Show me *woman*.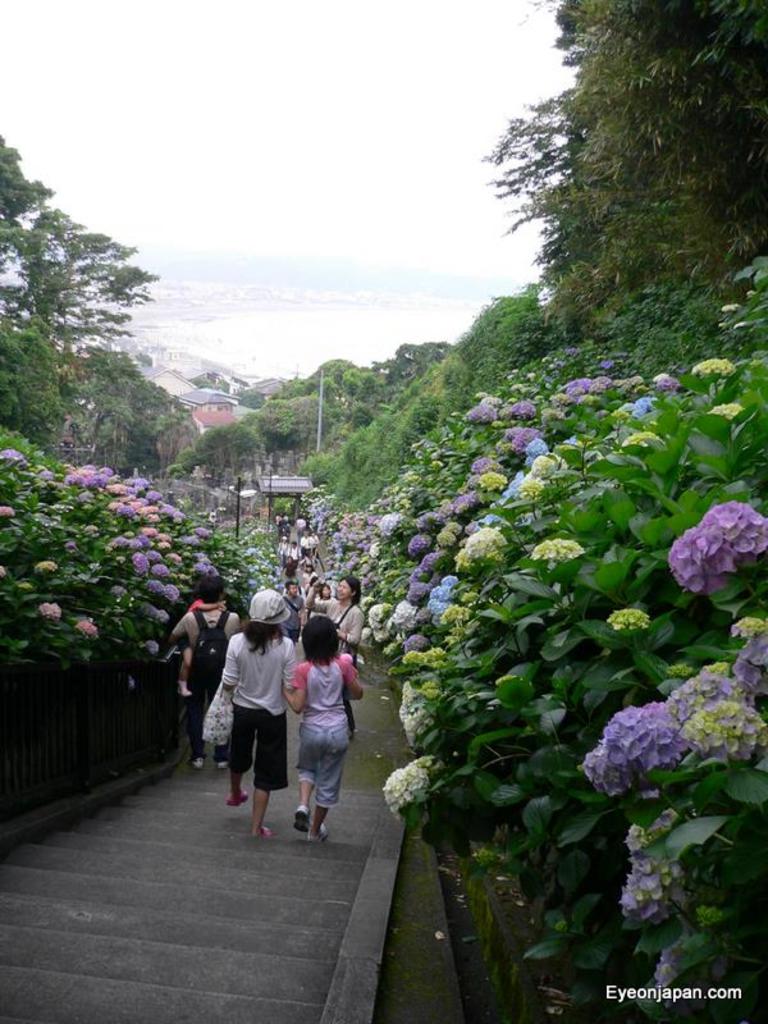
*woman* is here: 283/617/364/850.
